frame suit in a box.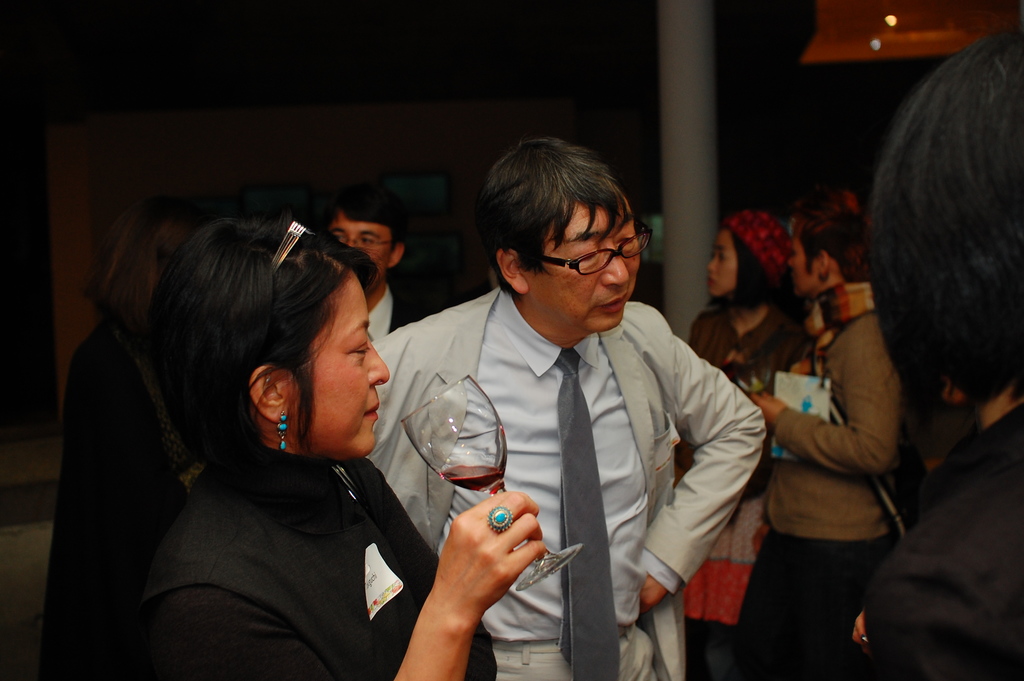
region(362, 284, 766, 680).
